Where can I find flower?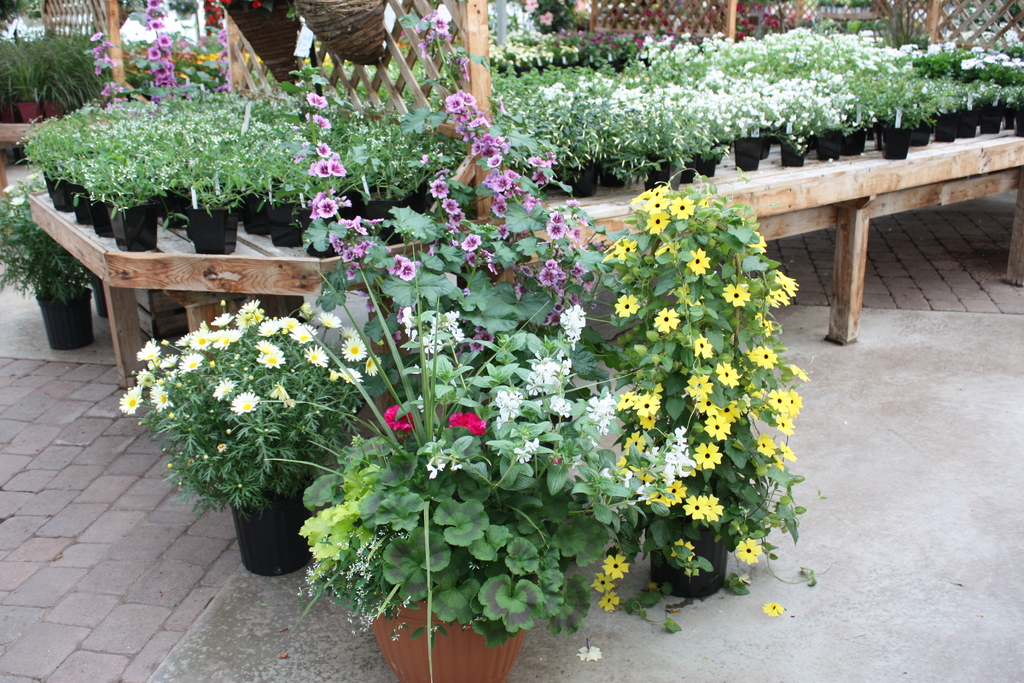
You can find it at {"left": 765, "top": 390, "right": 788, "bottom": 410}.
